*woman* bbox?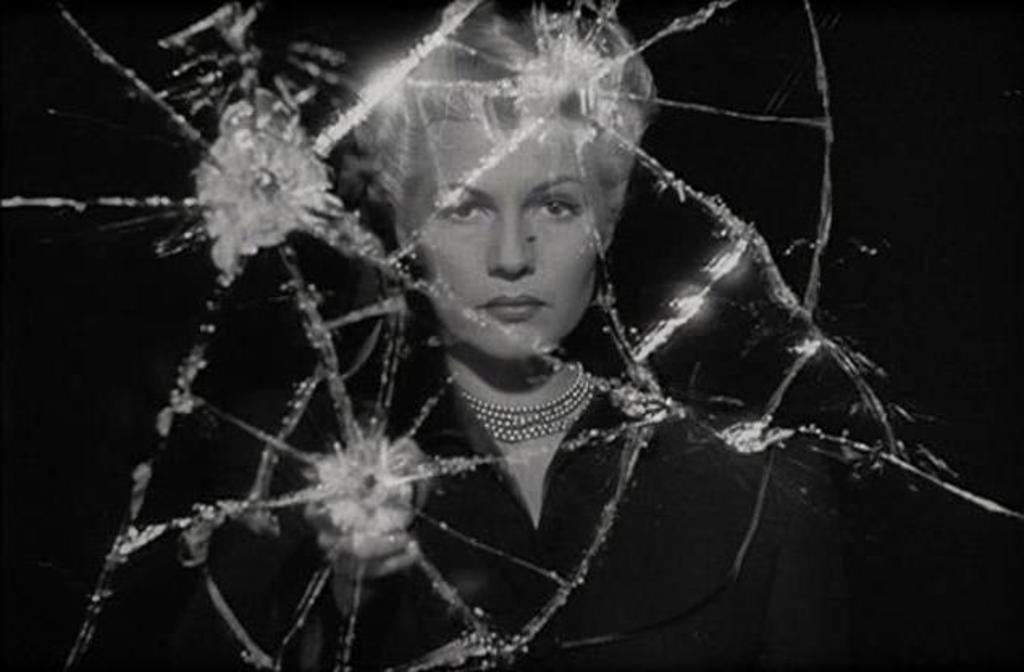
locate(171, 40, 707, 662)
